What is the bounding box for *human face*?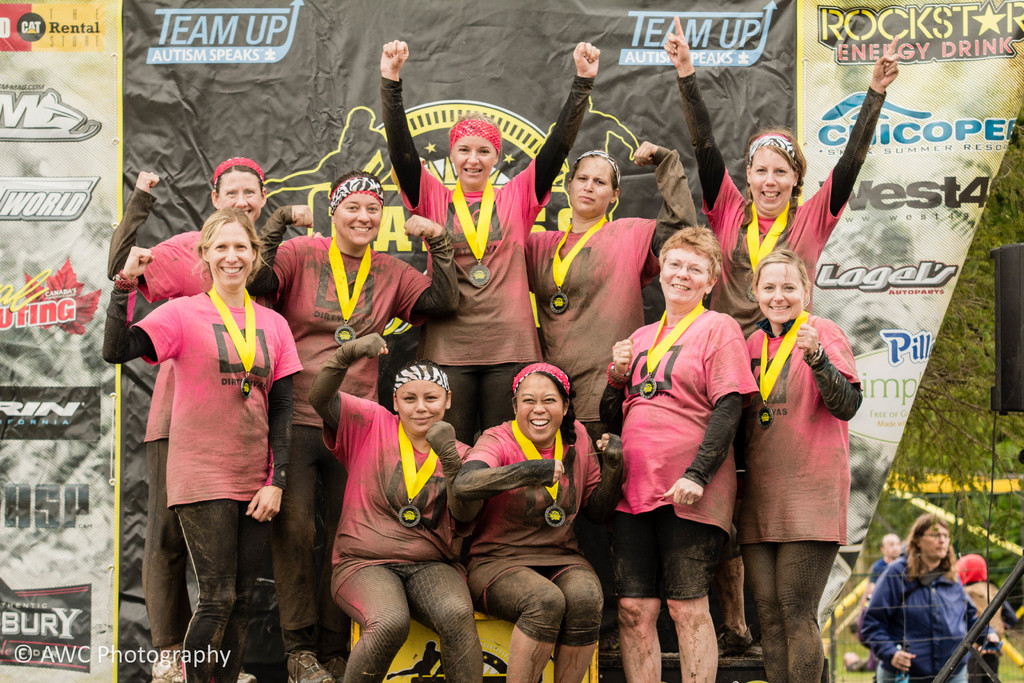
box(919, 524, 948, 562).
